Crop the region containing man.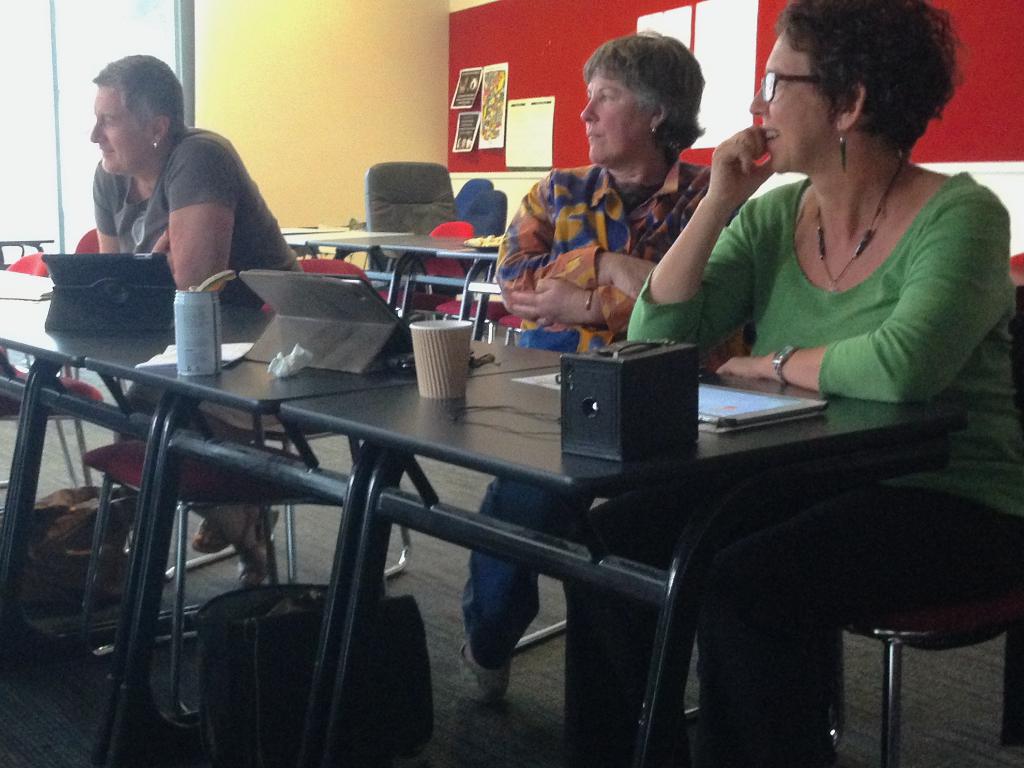
Crop region: <box>91,50,301,588</box>.
